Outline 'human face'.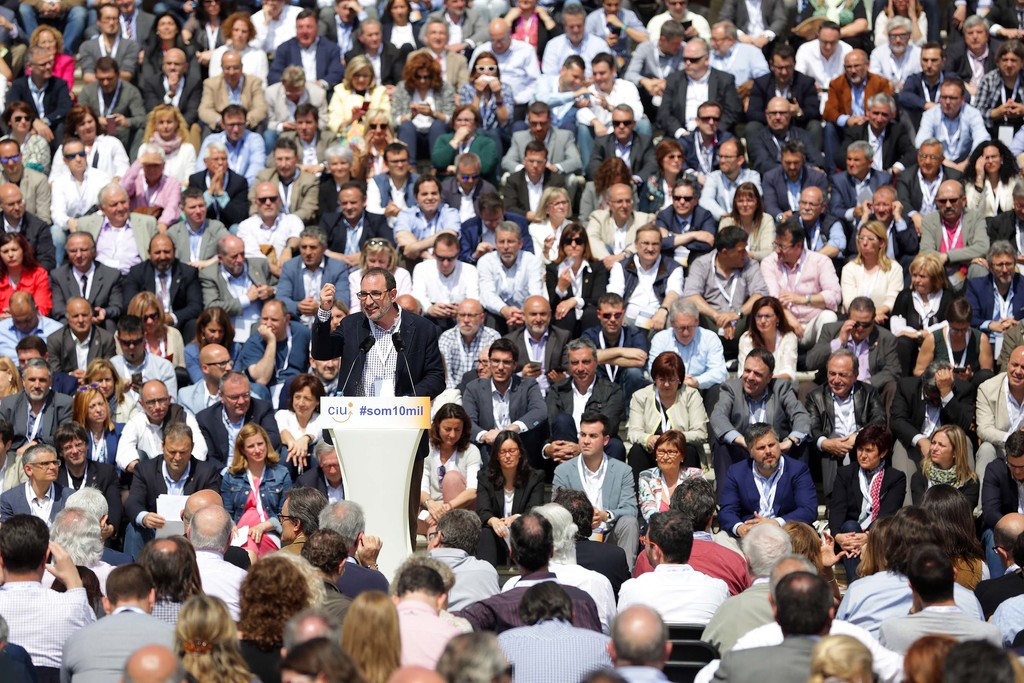
Outline: (662,152,681,174).
